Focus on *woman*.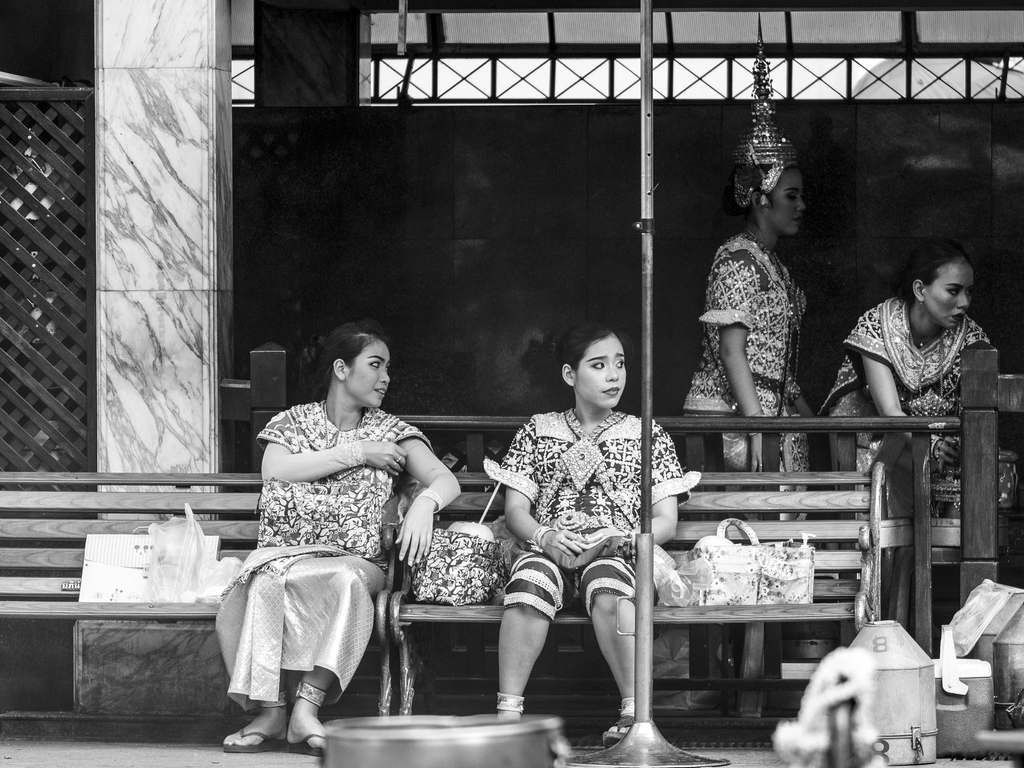
Focused at [680, 17, 815, 524].
